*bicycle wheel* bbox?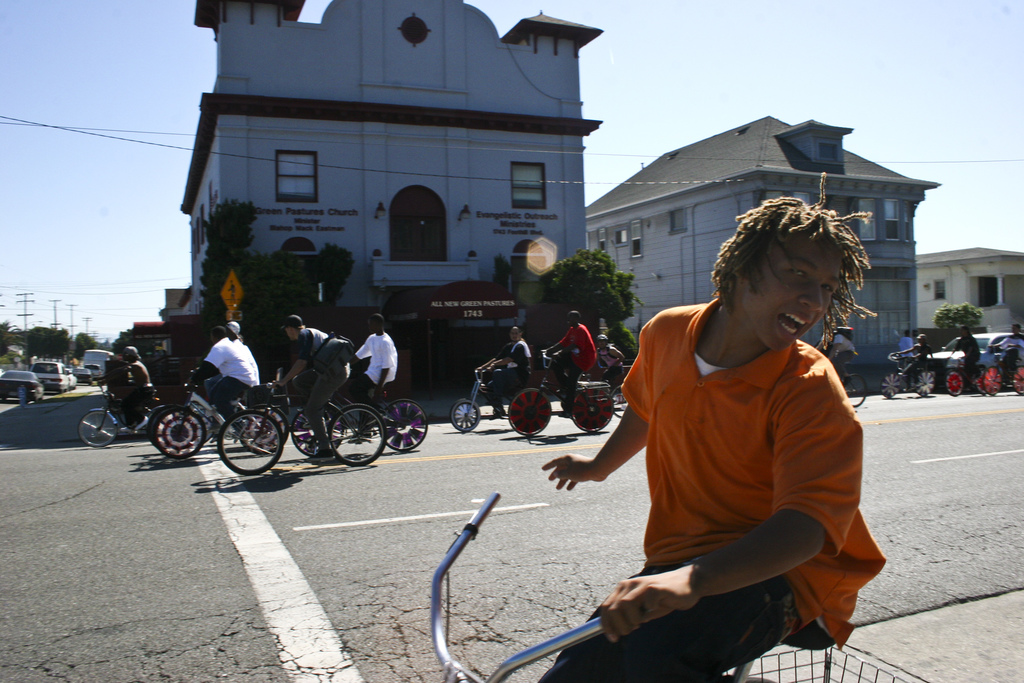
region(842, 374, 868, 406)
